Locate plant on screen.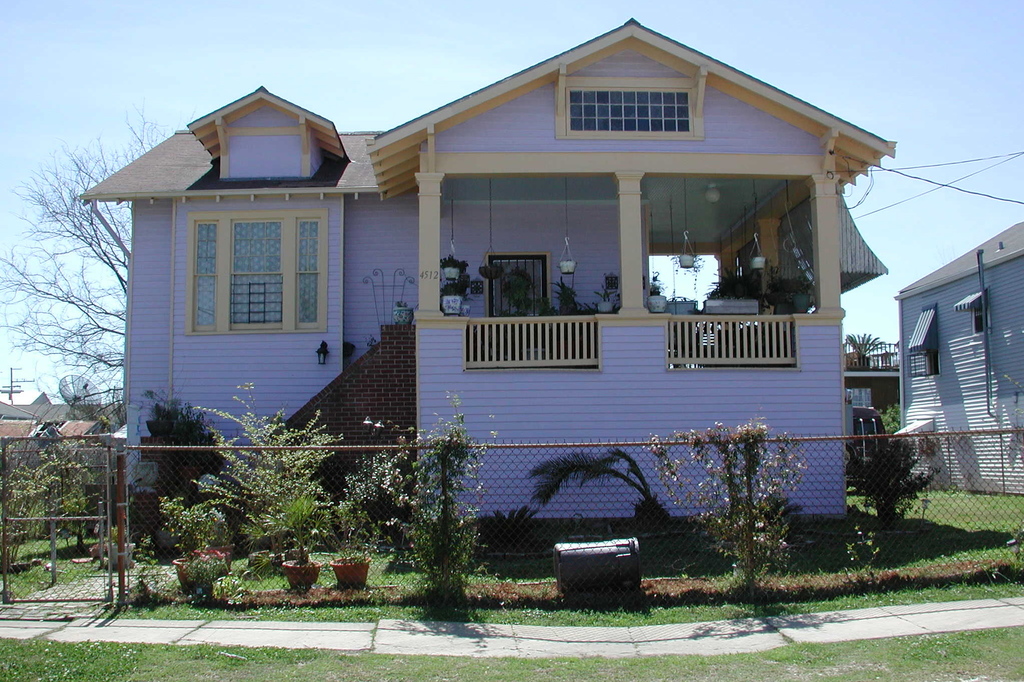
On screen at 847 329 888 359.
